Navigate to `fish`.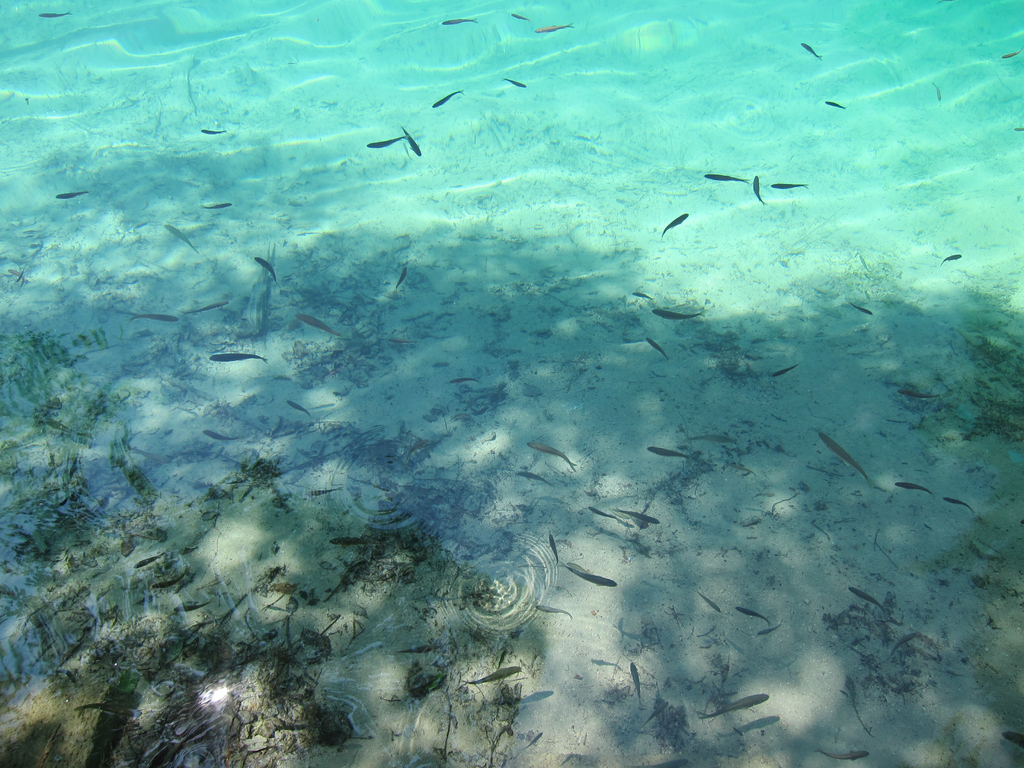
Navigation target: (x1=648, y1=447, x2=692, y2=457).
